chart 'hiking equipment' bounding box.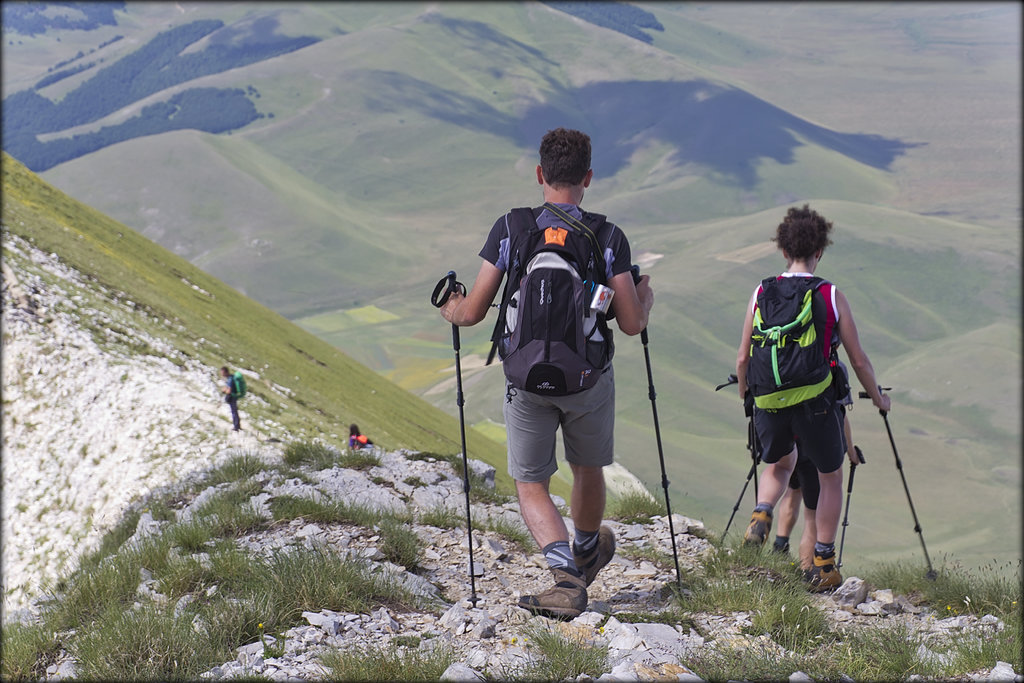
Charted: 630,265,684,591.
